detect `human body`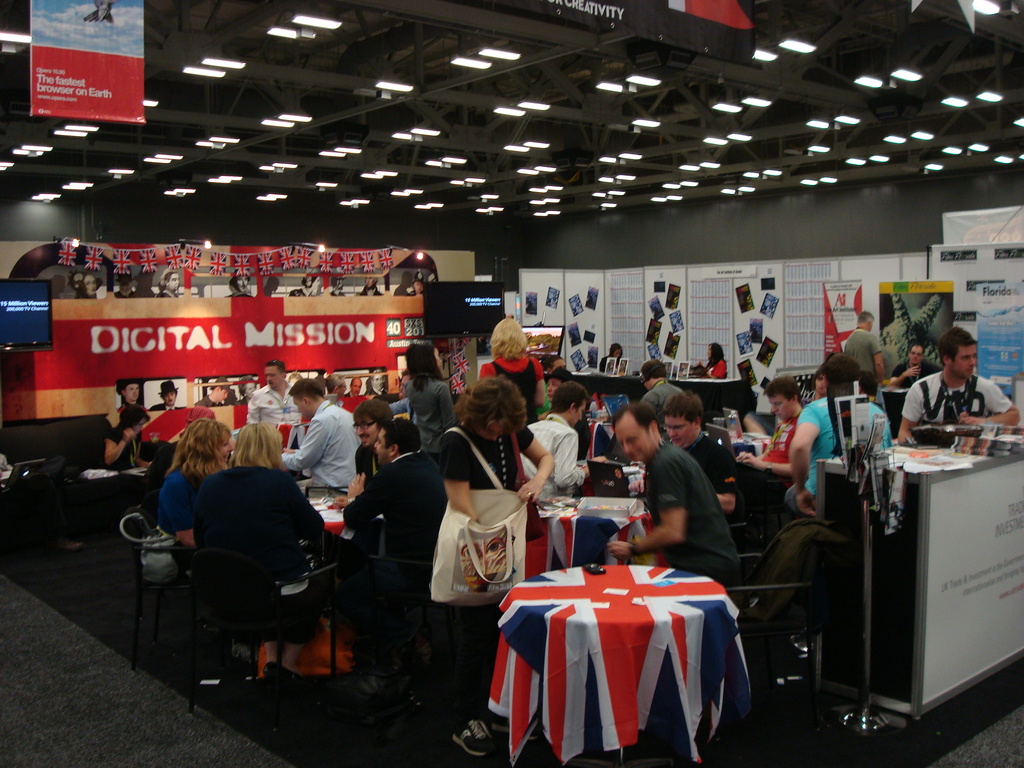
detection(439, 438, 570, 767)
